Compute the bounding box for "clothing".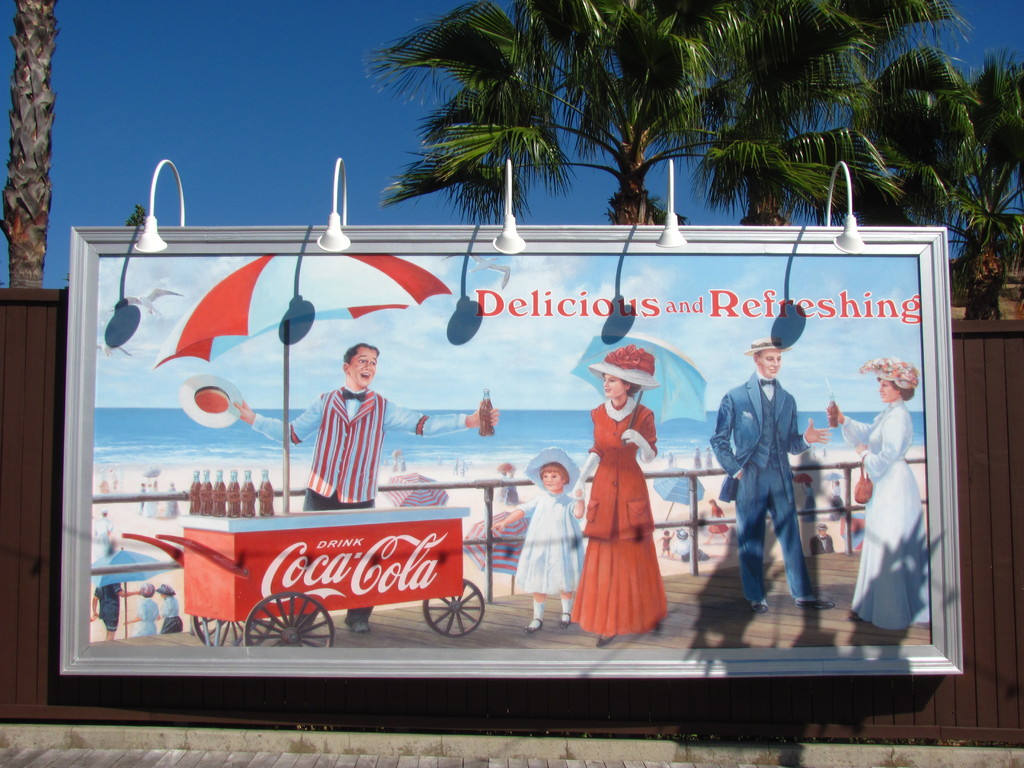
577,381,676,629.
